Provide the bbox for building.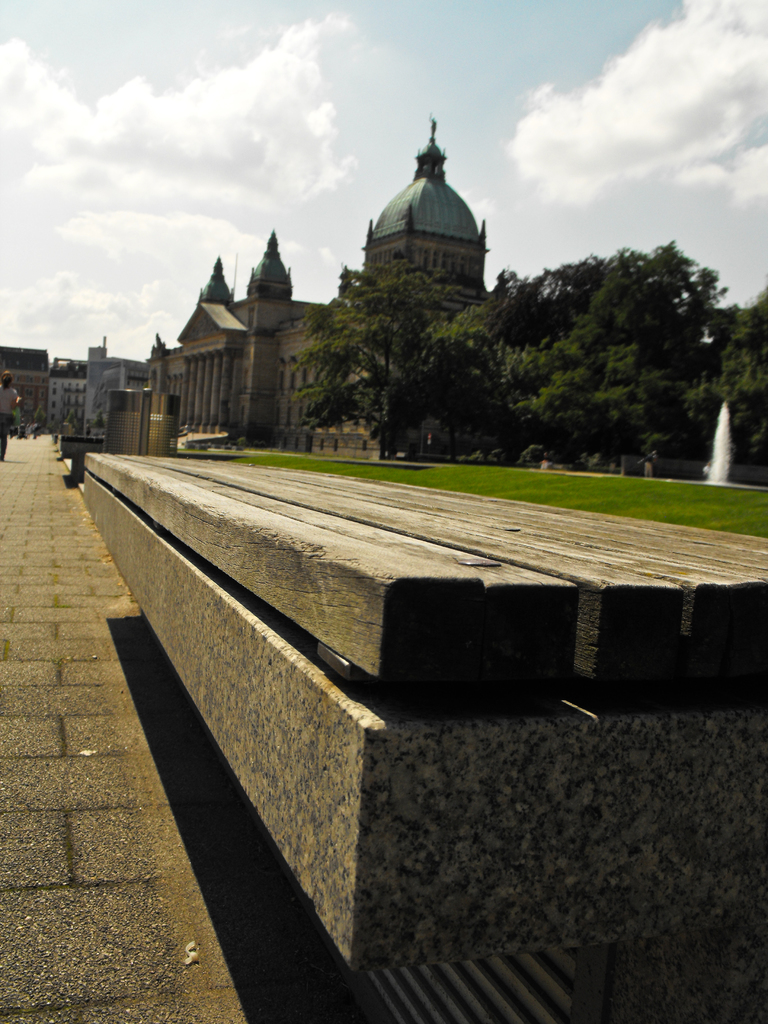
[x1=0, y1=121, x2=484, y2=444].
